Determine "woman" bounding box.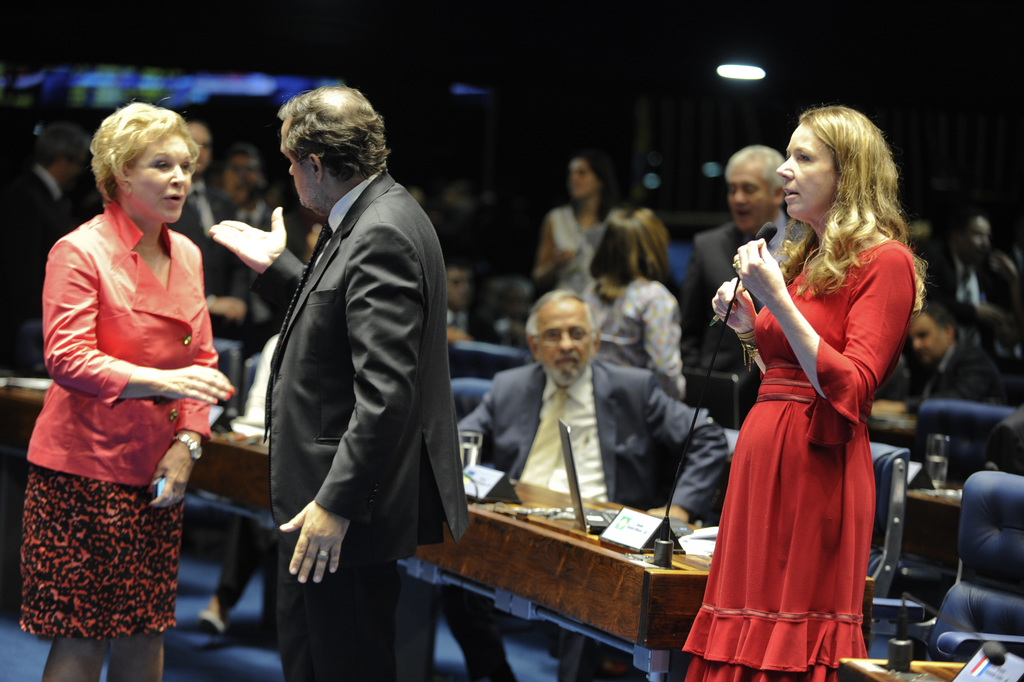
Determined: box(533, 148, 620, 300).
